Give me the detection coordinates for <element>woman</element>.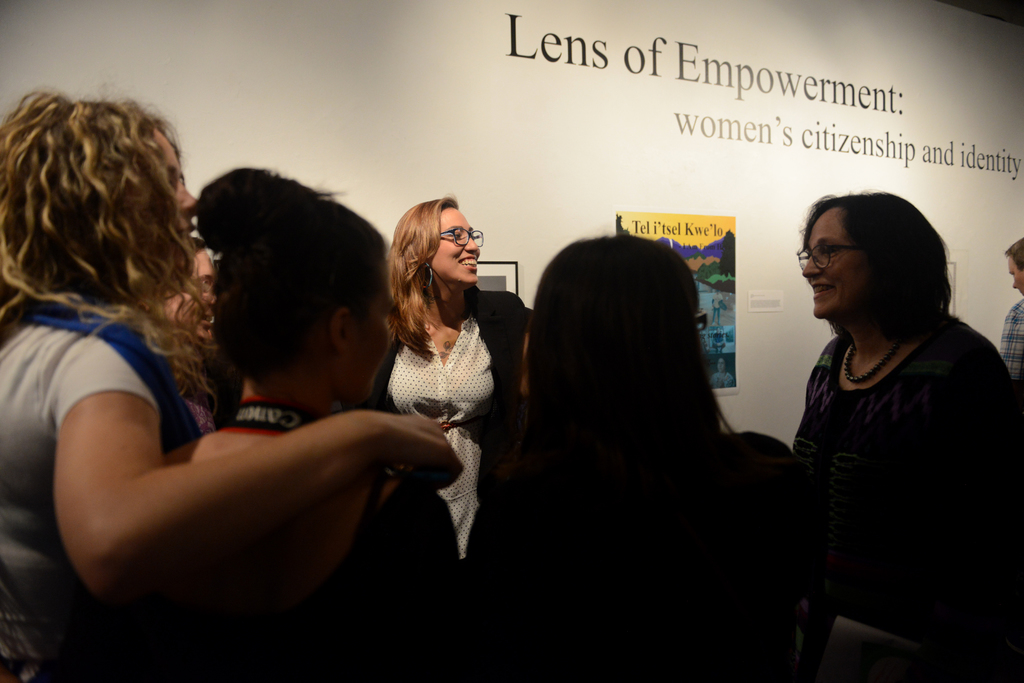
left=454, top=230, right=820, bottom=682.
